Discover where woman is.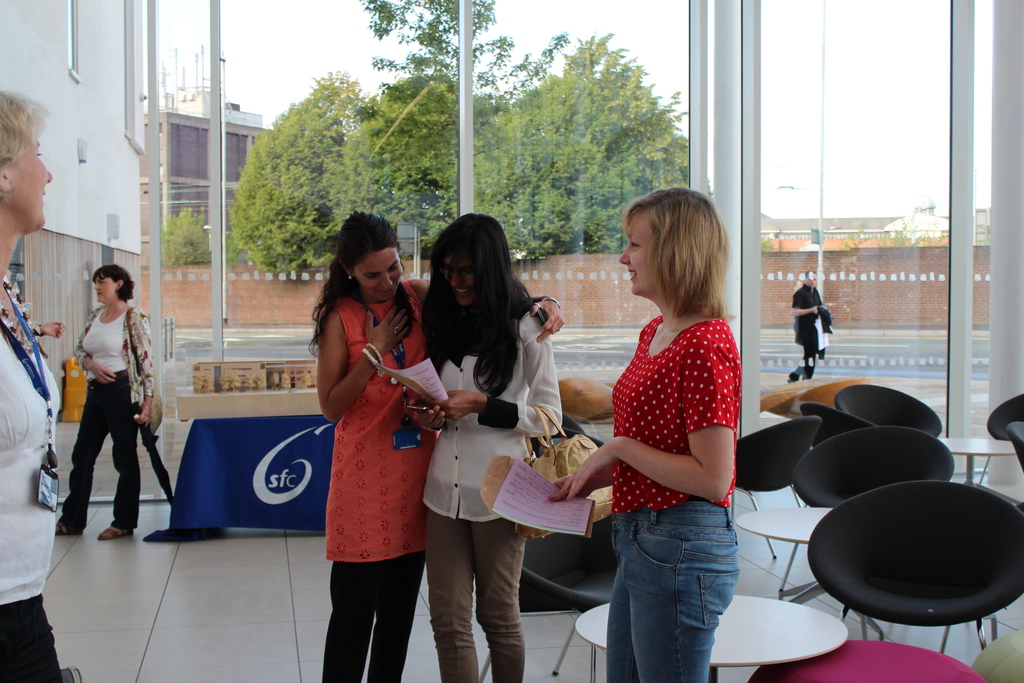
Discovered at bbox=[539, 181, 745, 682].
